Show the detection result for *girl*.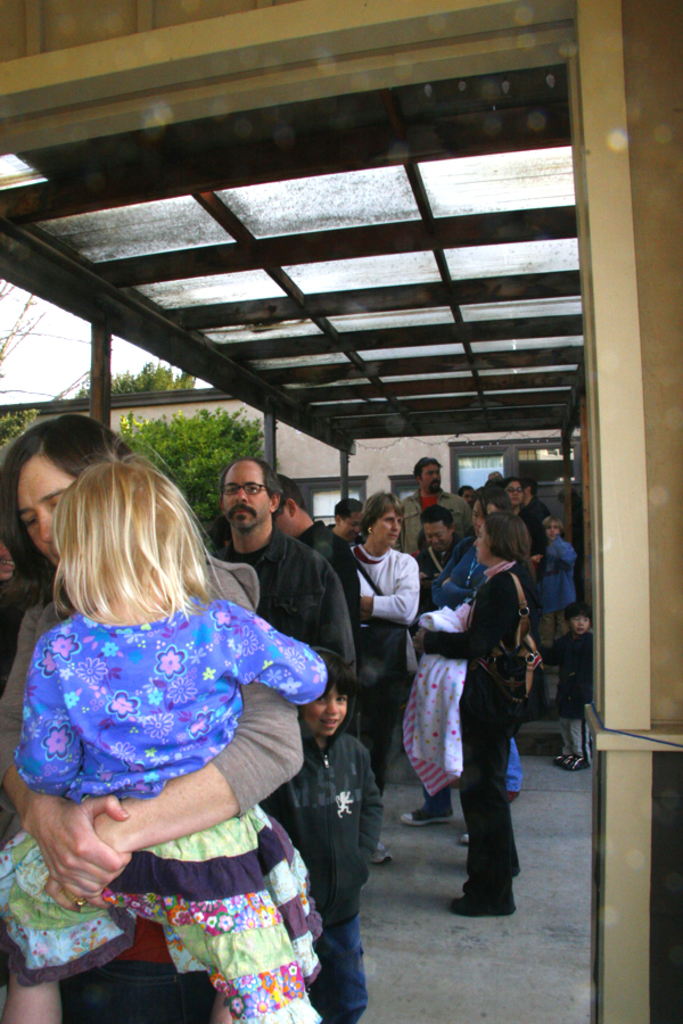
x1=0, y1=457, x2=324, y2=1023.
